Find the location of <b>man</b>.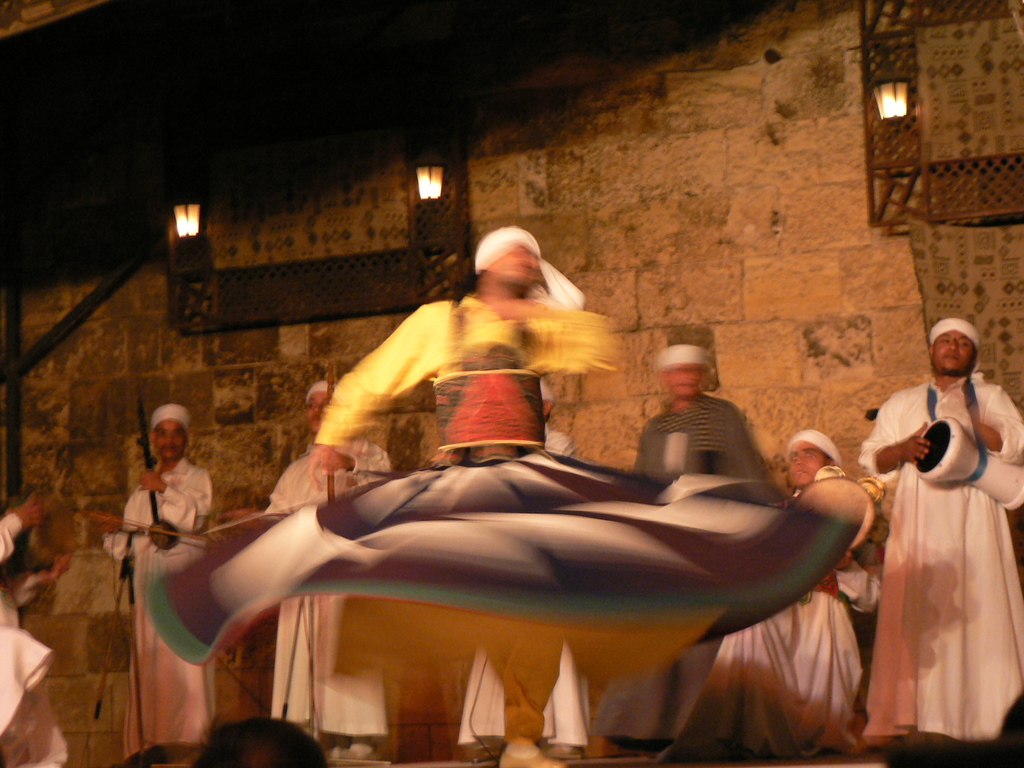
Location: locate(241, 376, 403, 767).
